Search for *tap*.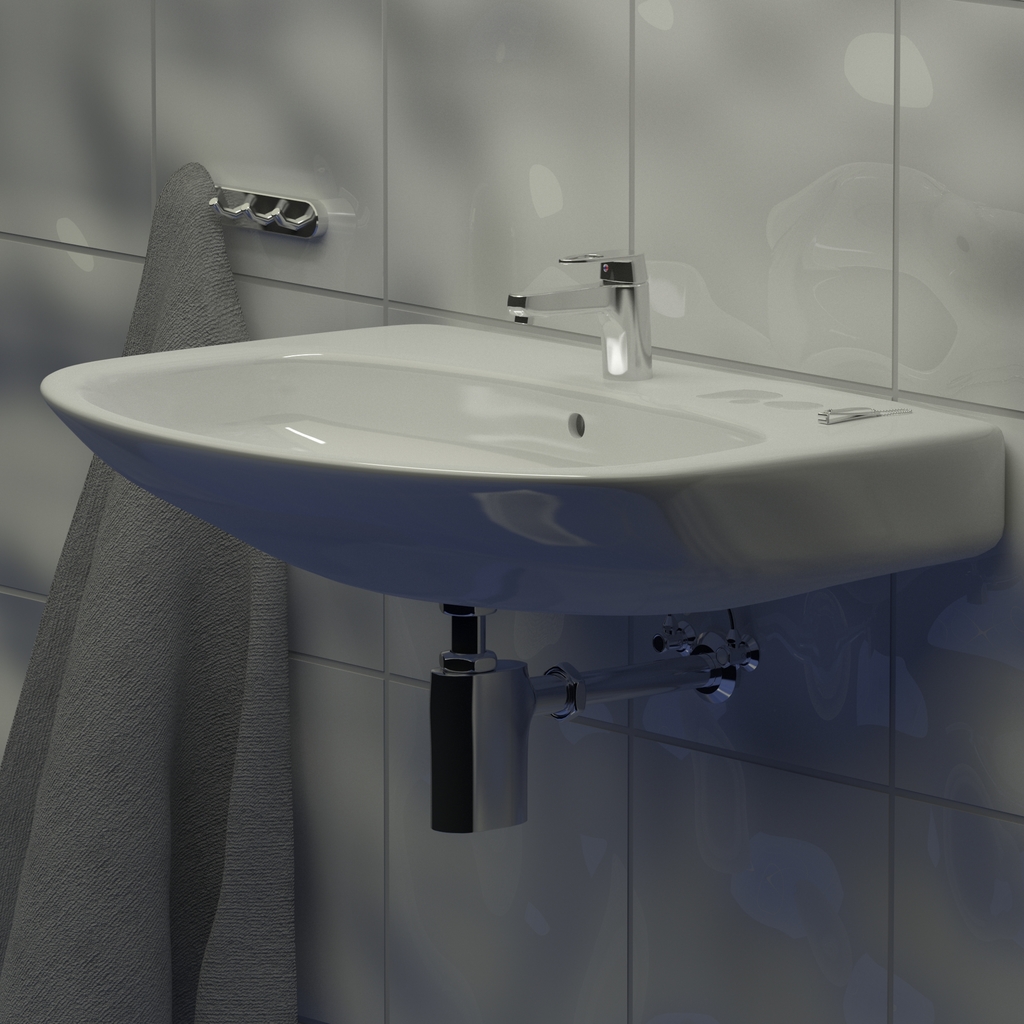
Found at crop(507, 252, 655, 382).
